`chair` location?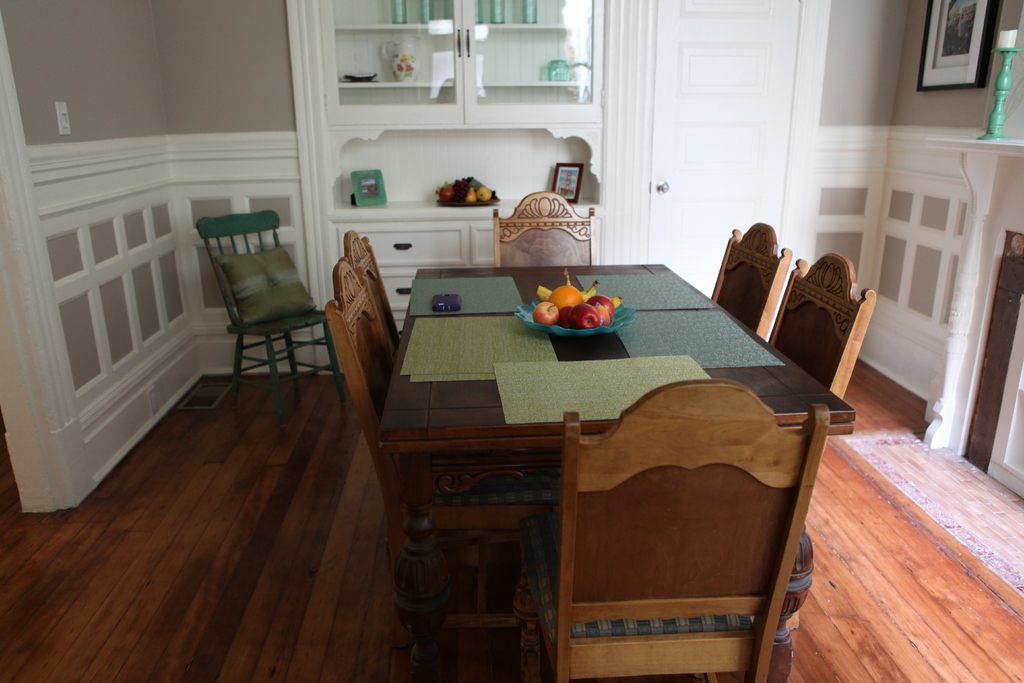
[340,254,564,671]
